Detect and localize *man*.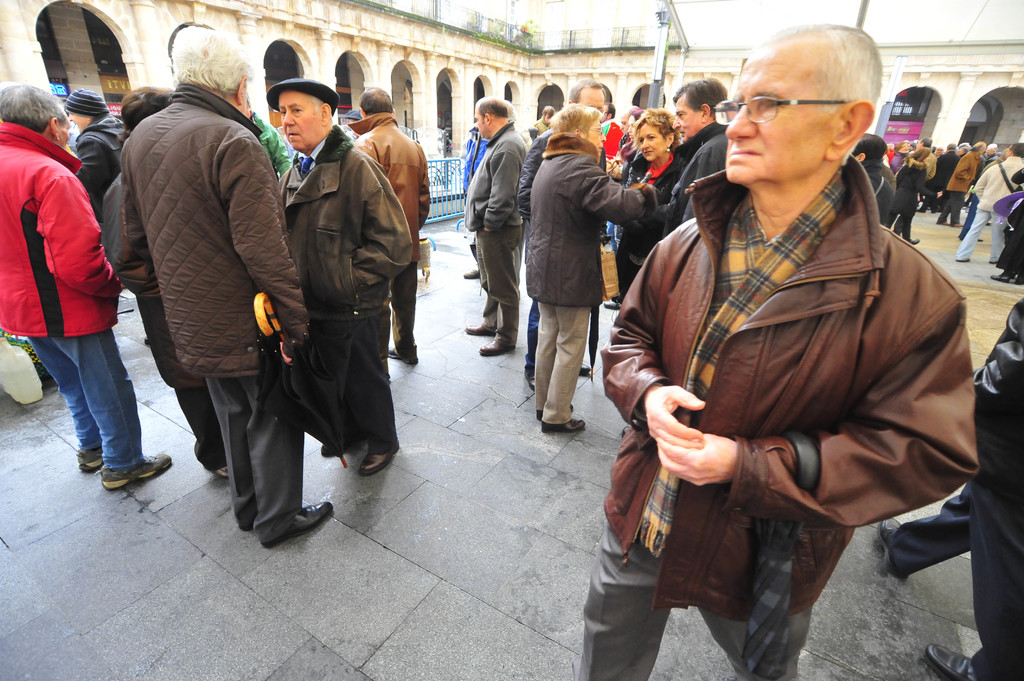
Localized at l=576, t=74, r=613, b=363.
